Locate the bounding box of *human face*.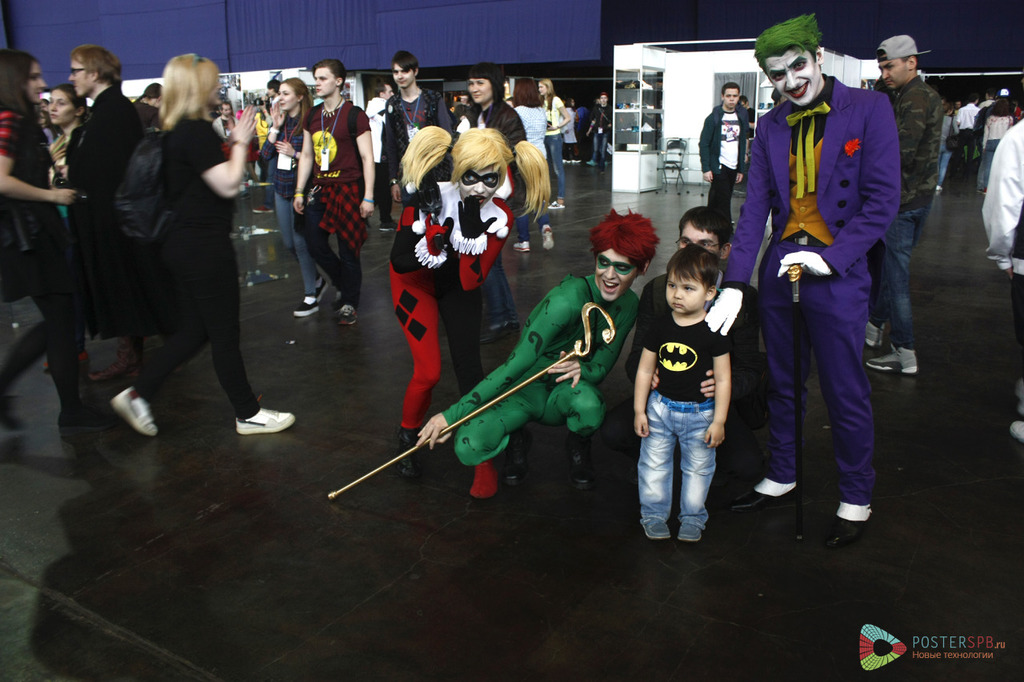
Bounding box: [left=314, top=66, right=334, bottom=97].
